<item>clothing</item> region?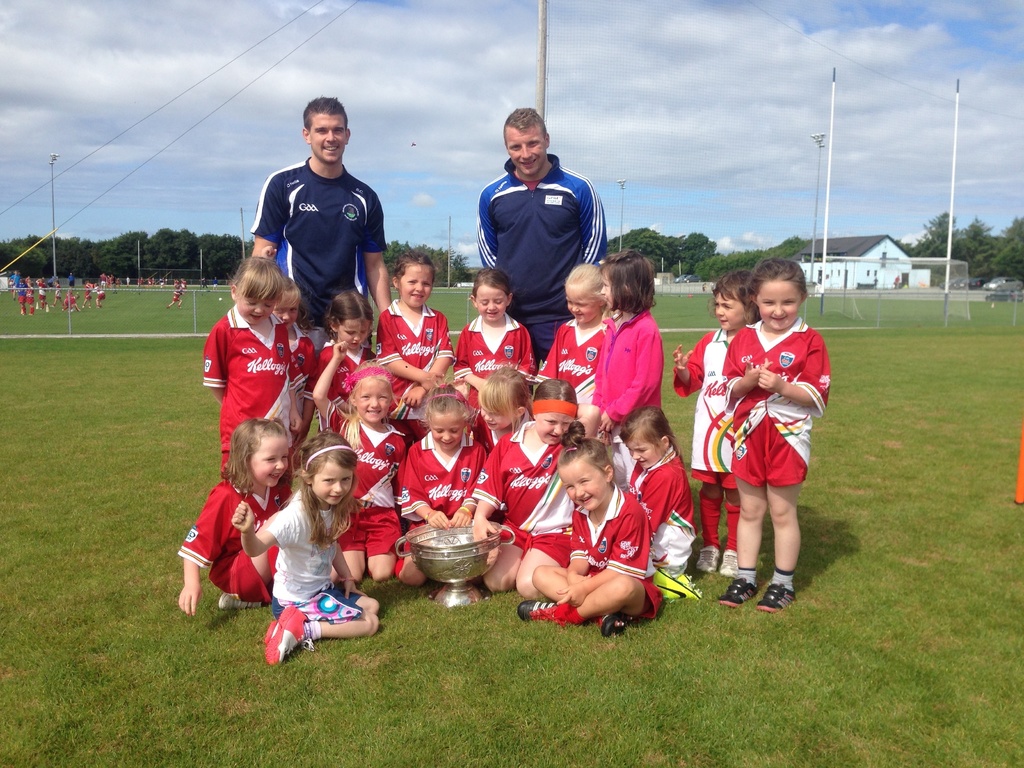
pyautogui.locateOnScreen(177, 474, 296, 599)
